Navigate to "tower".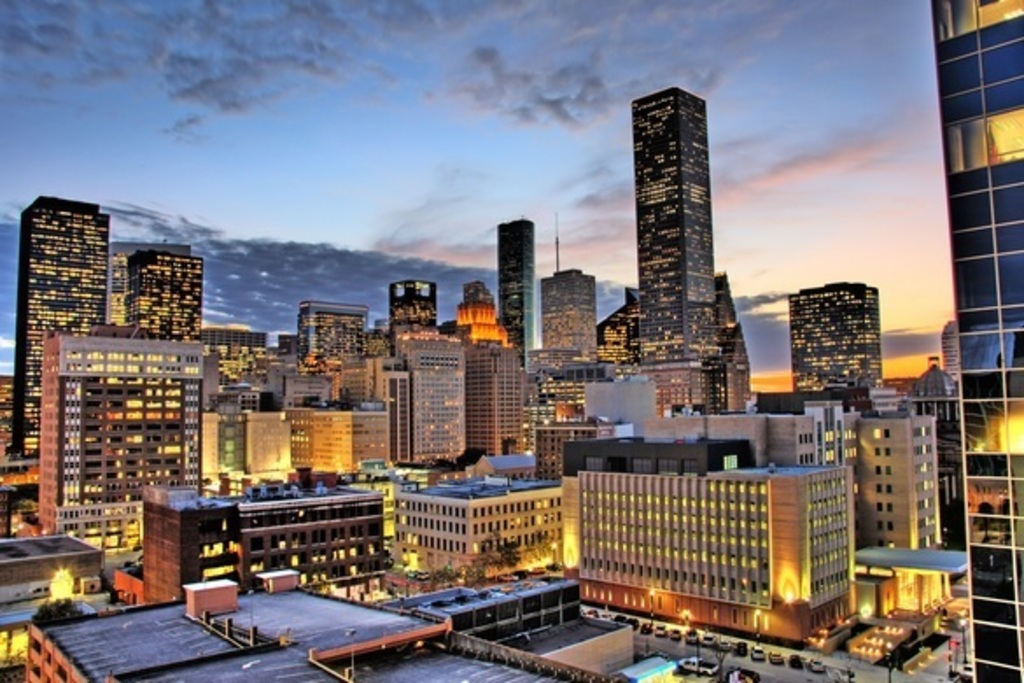
Navigation target: [left=474, top=336, right=523, bottom=445].
